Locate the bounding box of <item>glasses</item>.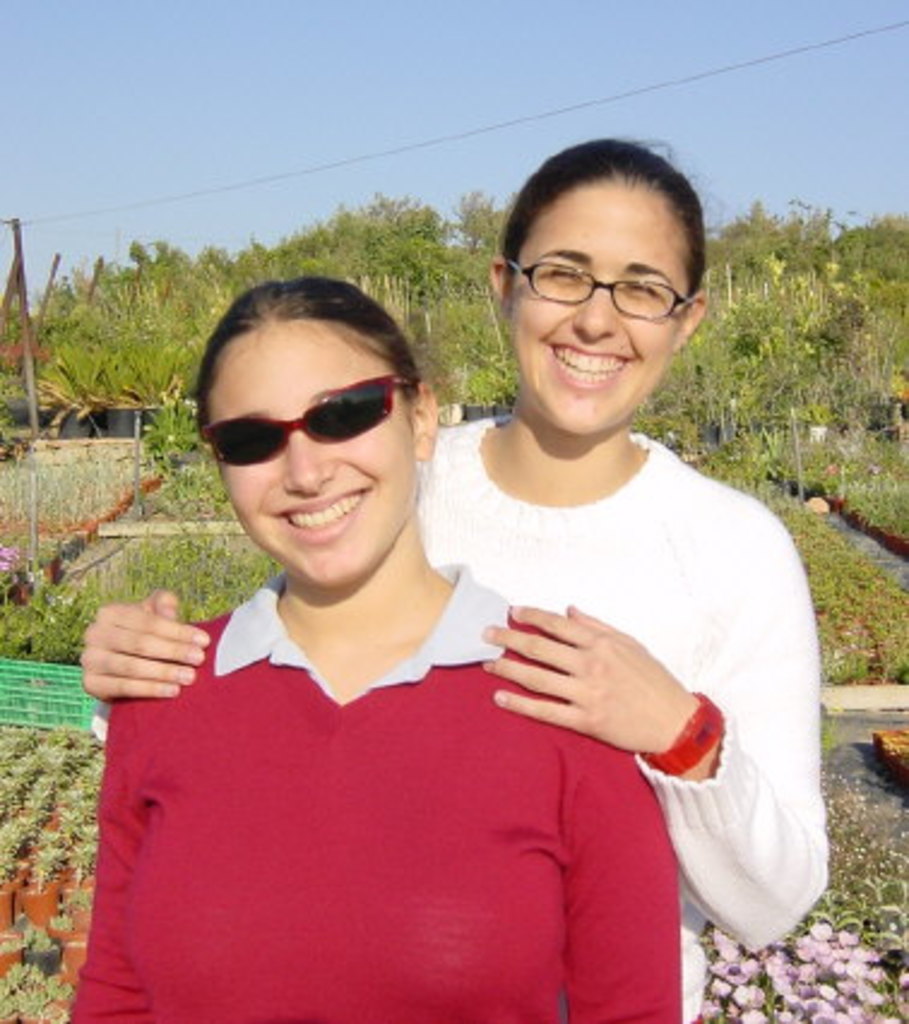
Bounding box: {"left": 507, "top": 252, "right": 690, "bottom": 322}.
